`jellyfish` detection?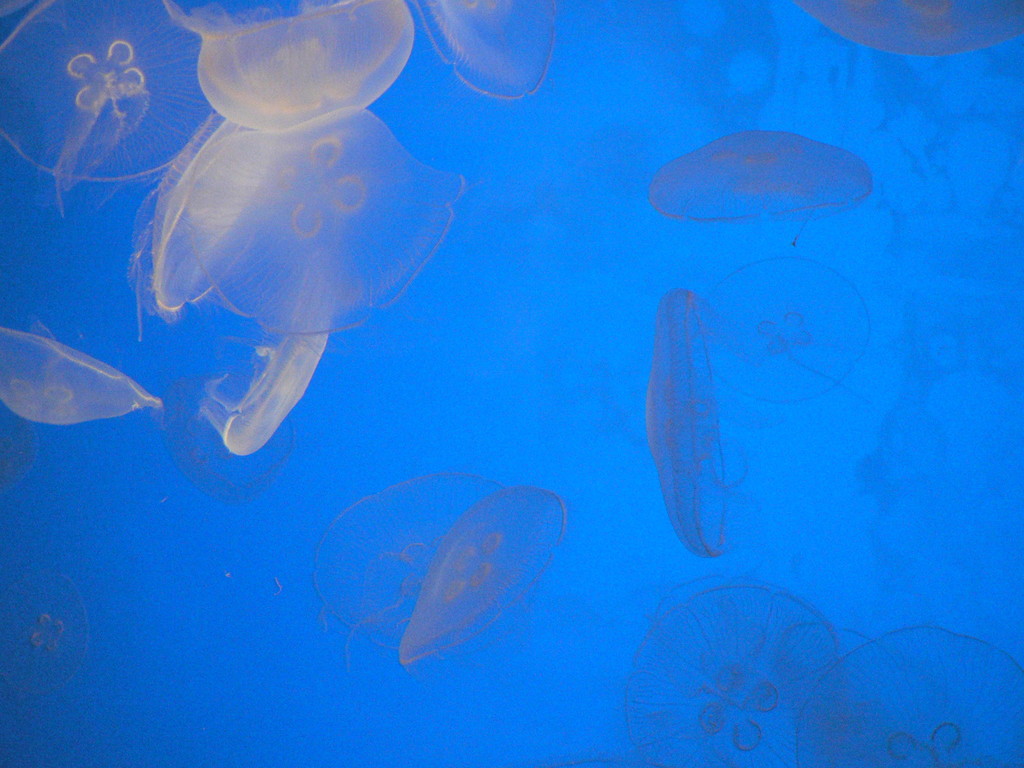
l=397, t=485, r=570, b=669
